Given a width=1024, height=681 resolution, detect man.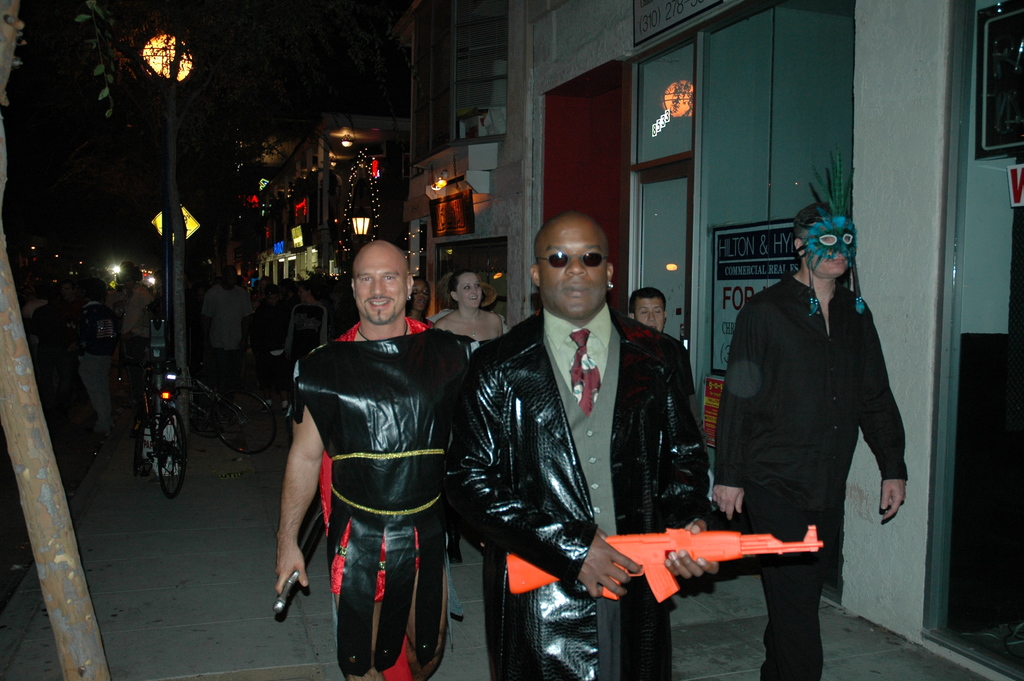
box(275, 240, 474, 680).
